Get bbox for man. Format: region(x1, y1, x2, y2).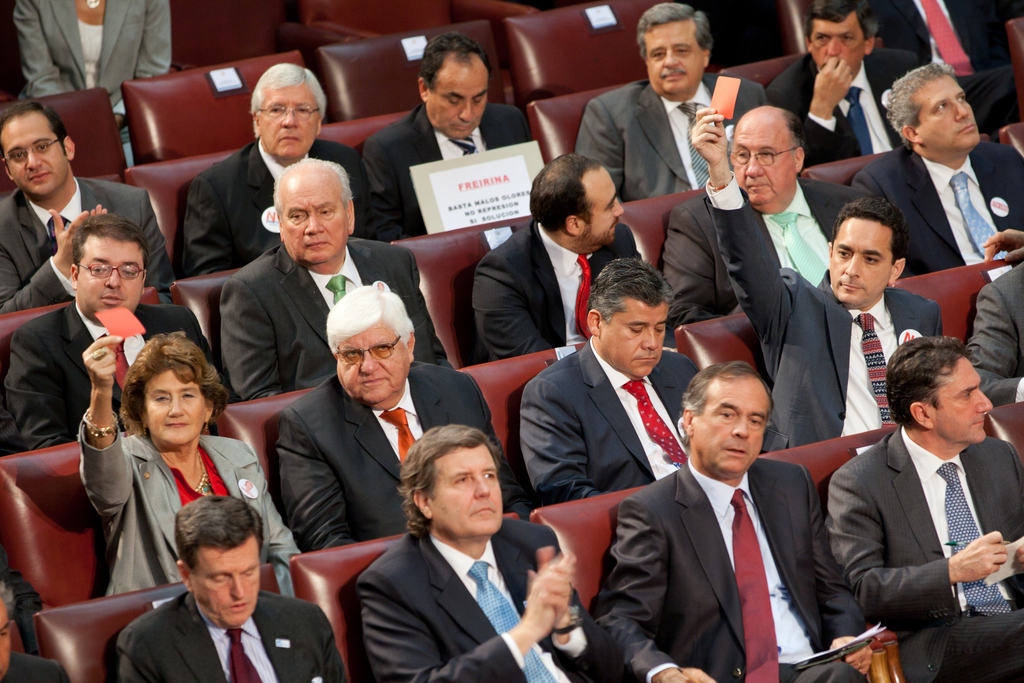
region(355, 30, 529, 238).
